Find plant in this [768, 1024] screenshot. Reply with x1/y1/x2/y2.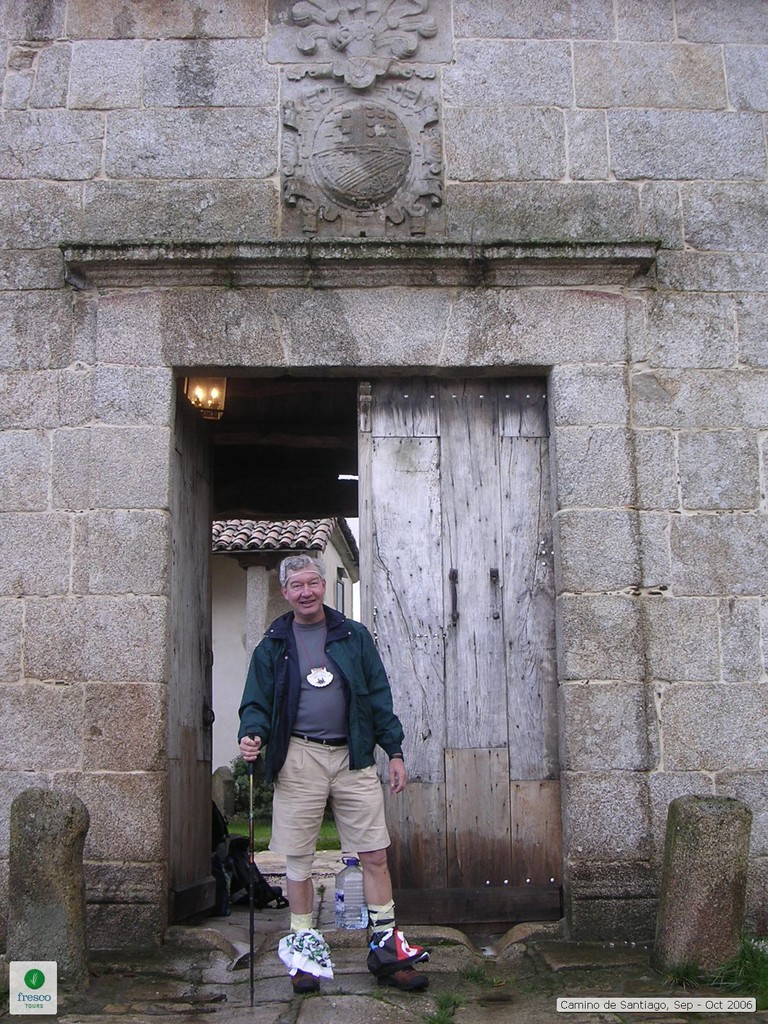
459/961/501/993.
